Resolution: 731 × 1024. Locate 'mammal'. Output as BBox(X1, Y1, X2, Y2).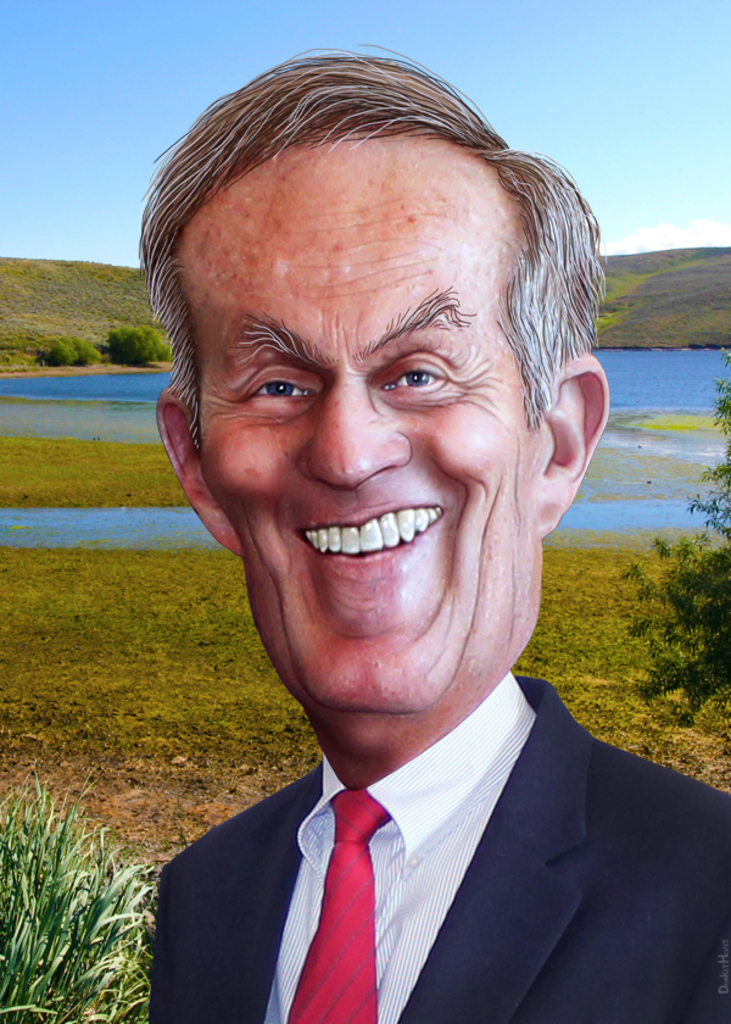
BBox(62, 0, 730, 1023).
